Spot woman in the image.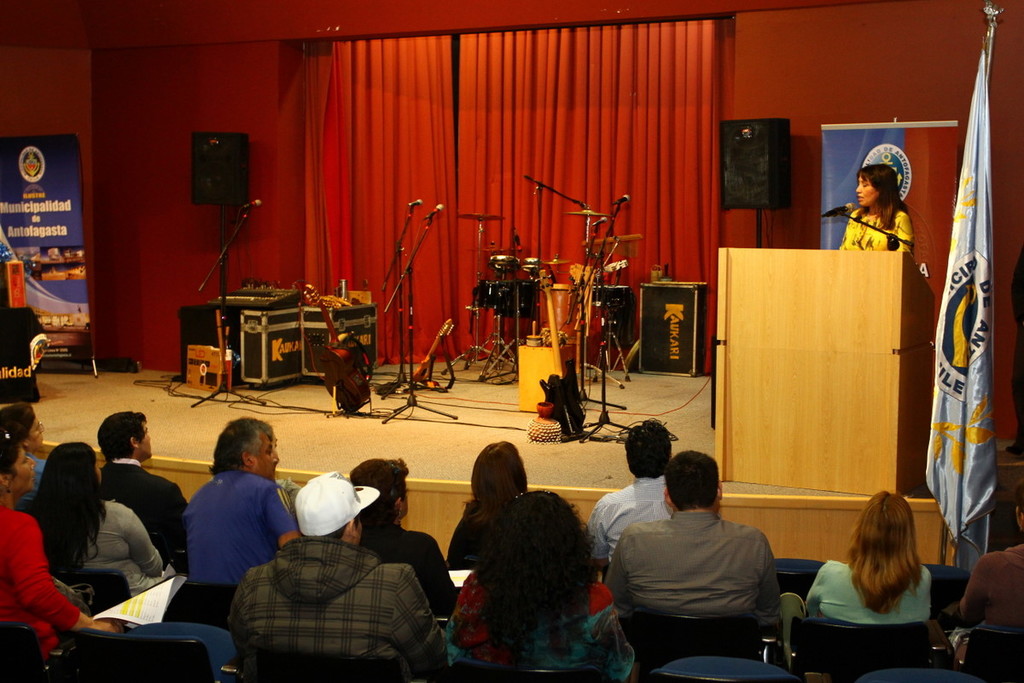
woman found at crop(439, 439, 534, 583).
